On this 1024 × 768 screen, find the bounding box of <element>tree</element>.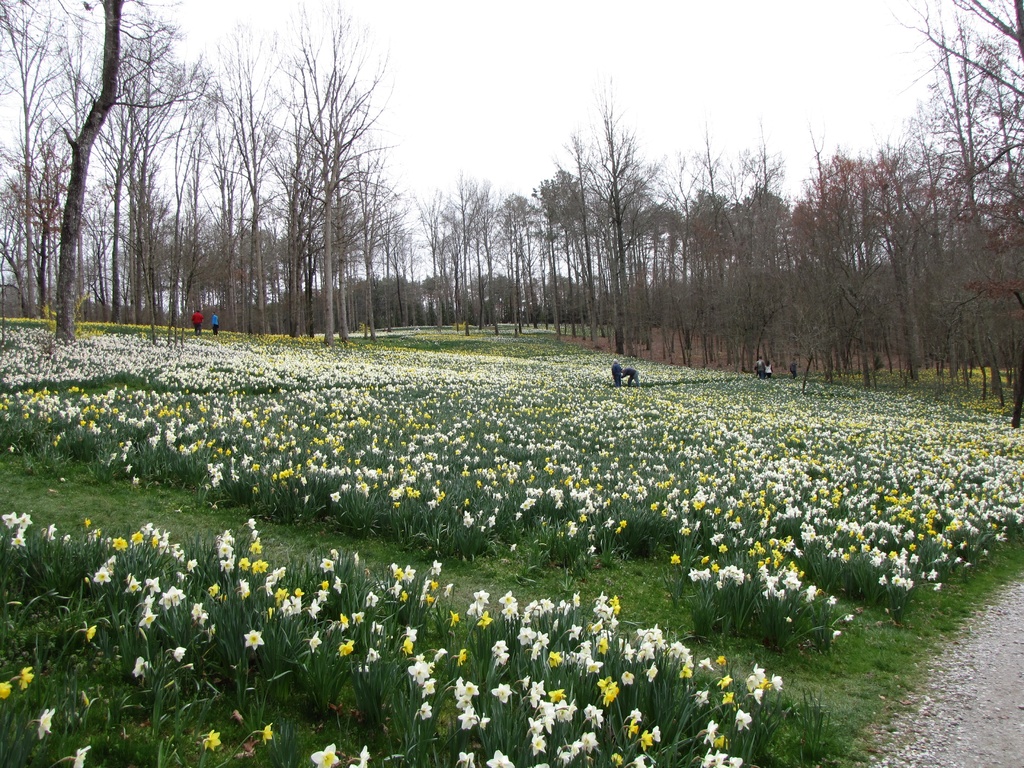
Bounding box: l=504, t=268, r=542, b=315.
